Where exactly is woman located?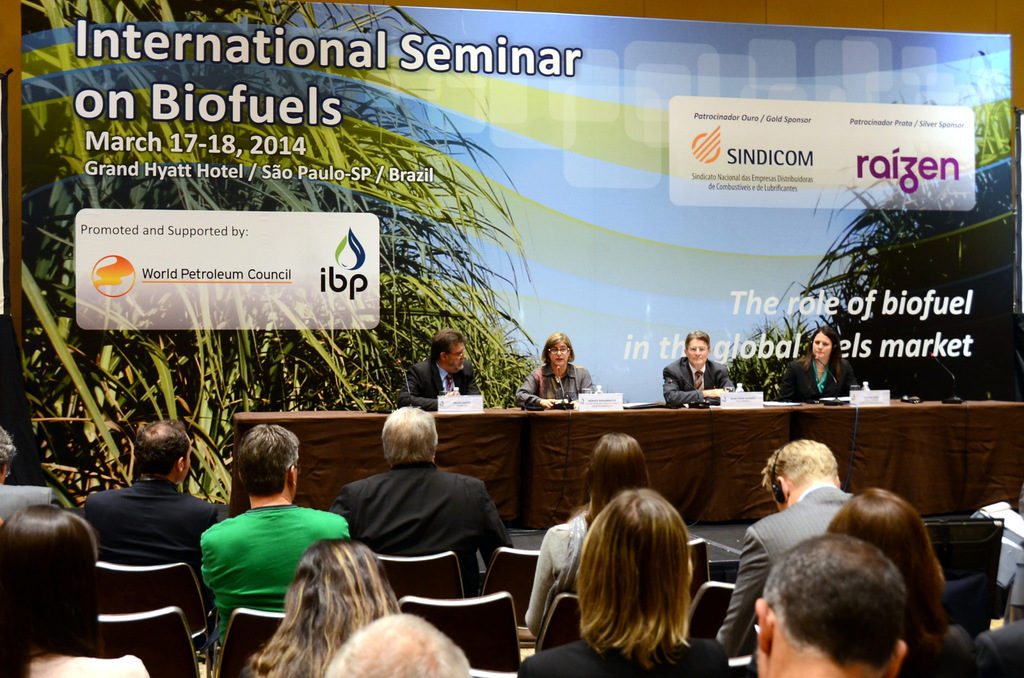
Its bounding box is (left=0, top=502, right=157, bottom=677).
